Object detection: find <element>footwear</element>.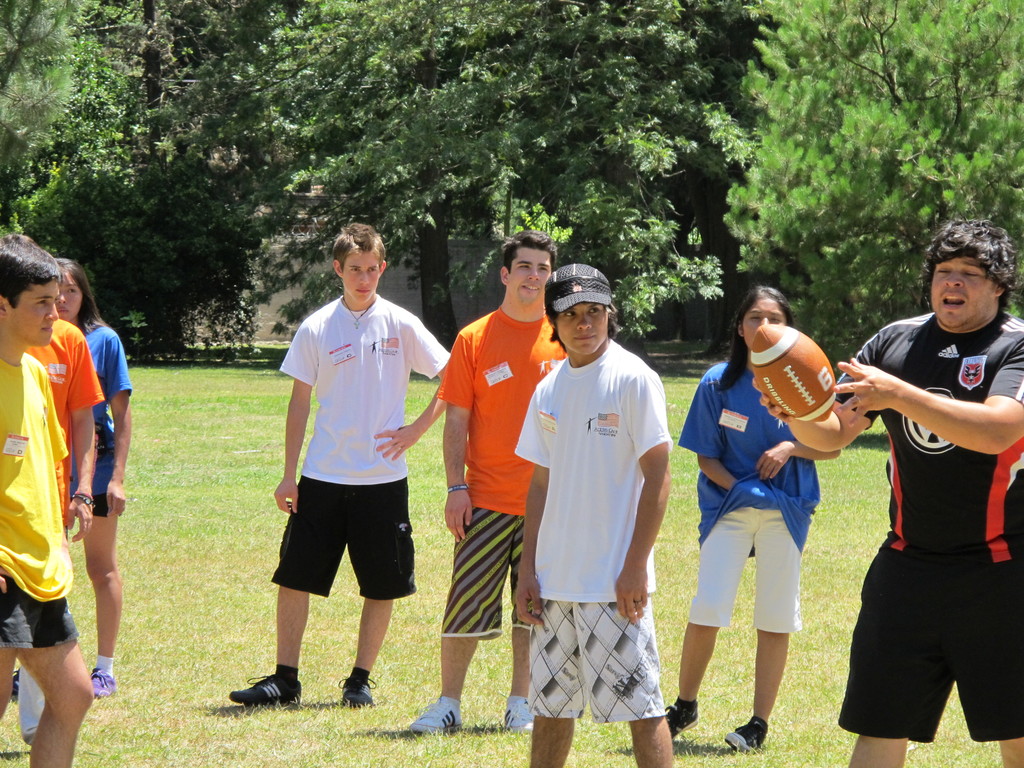
bbox=(726, 717, 779, 752).
